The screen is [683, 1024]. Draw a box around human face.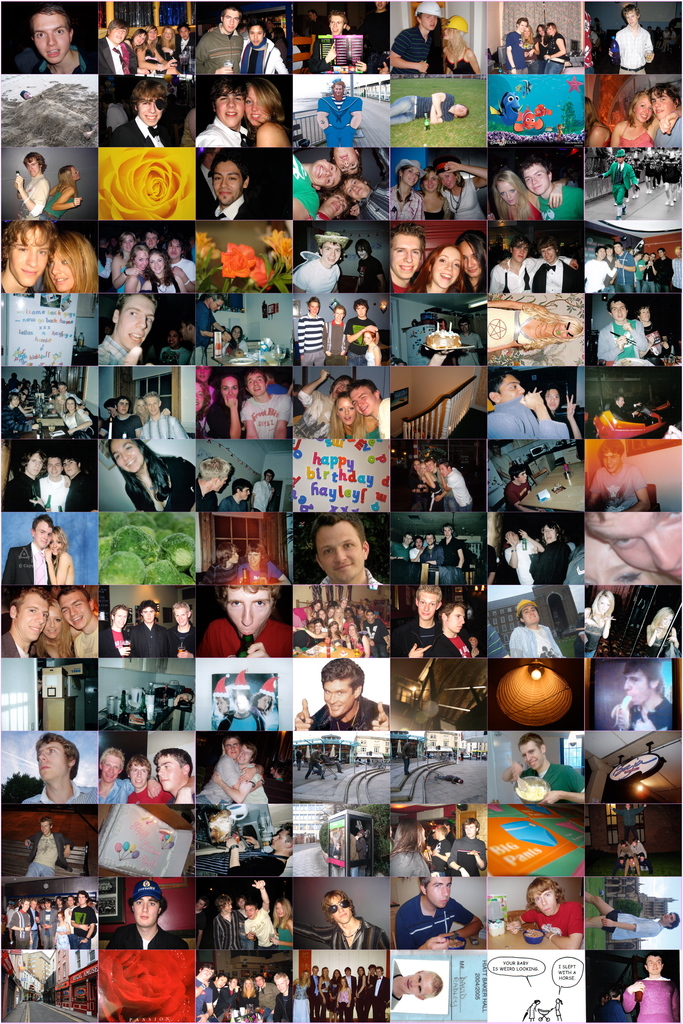
locate(310, 157, 340, 189).
